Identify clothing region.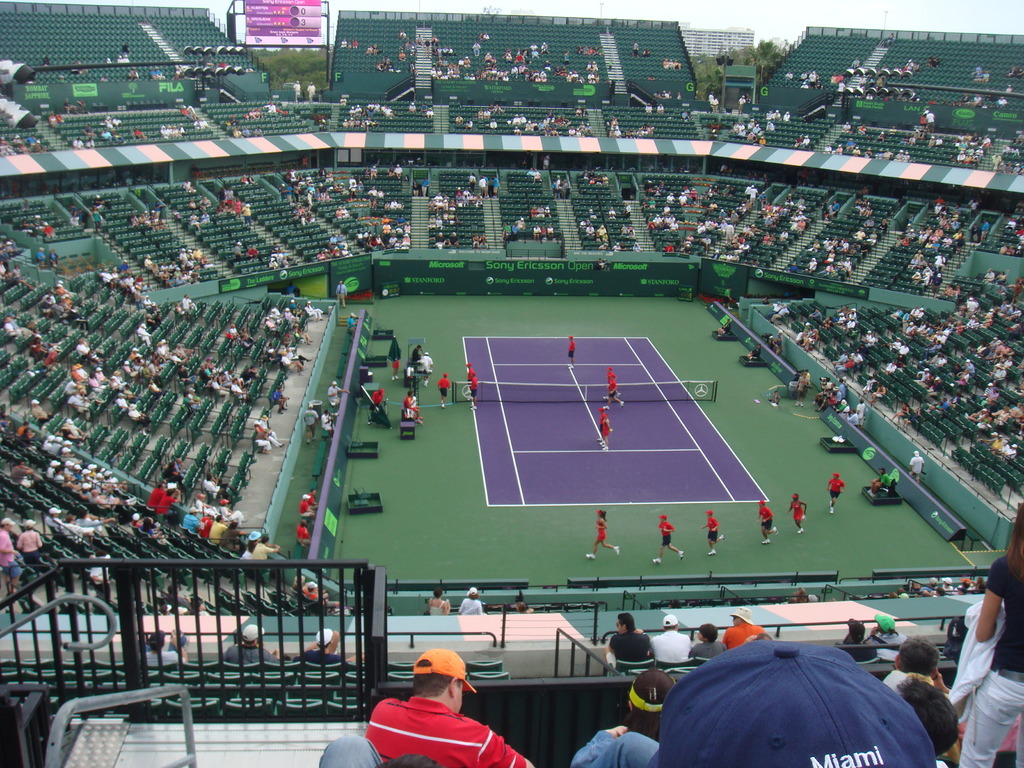
Region: {"left": 910, "top": 455, "right": 922, "bottom": 479}.
